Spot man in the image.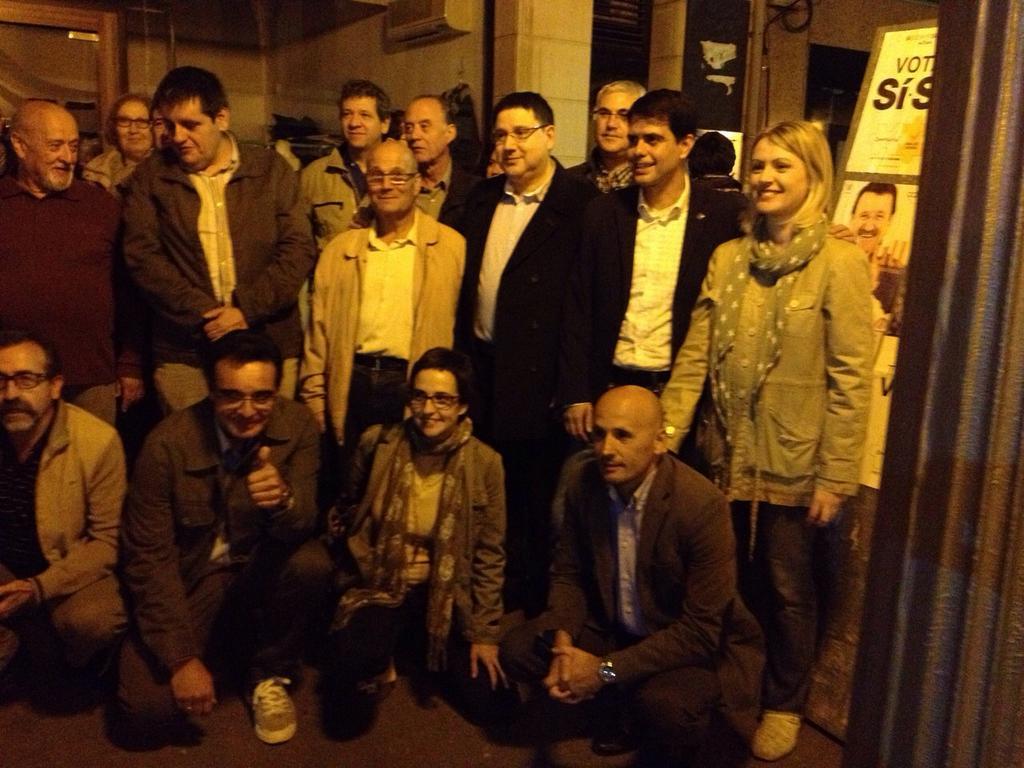
man found at <region>299, 137, 472, 458</region>.
